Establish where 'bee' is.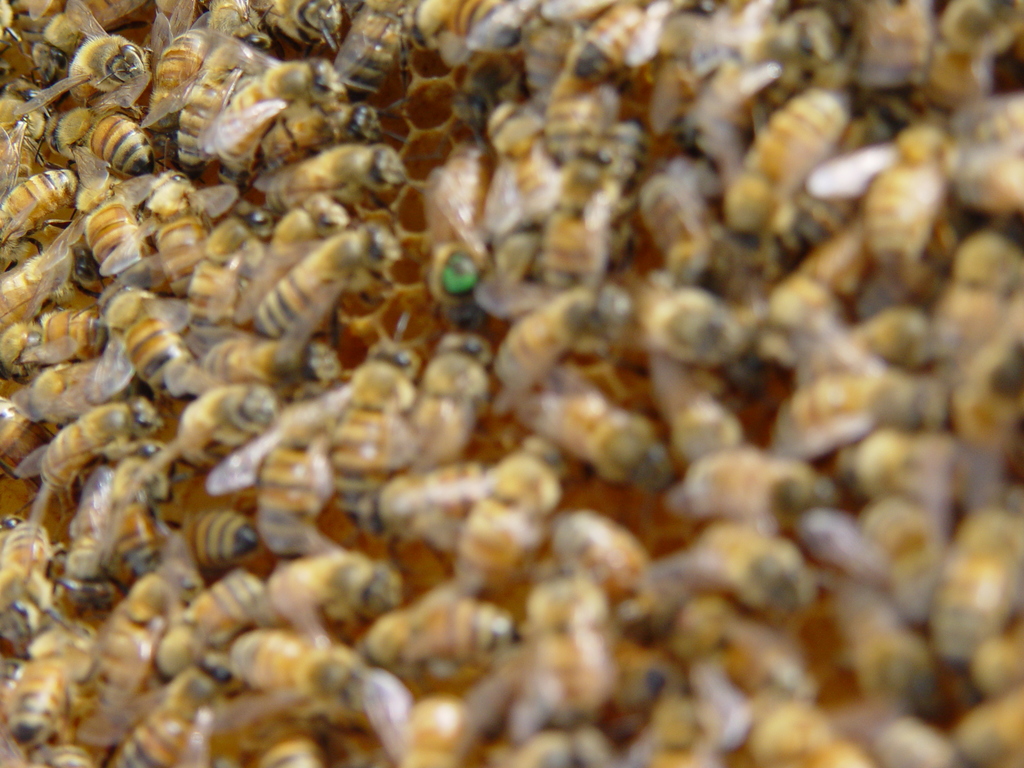
Established at bbox=[172, 200, 270, 333].
